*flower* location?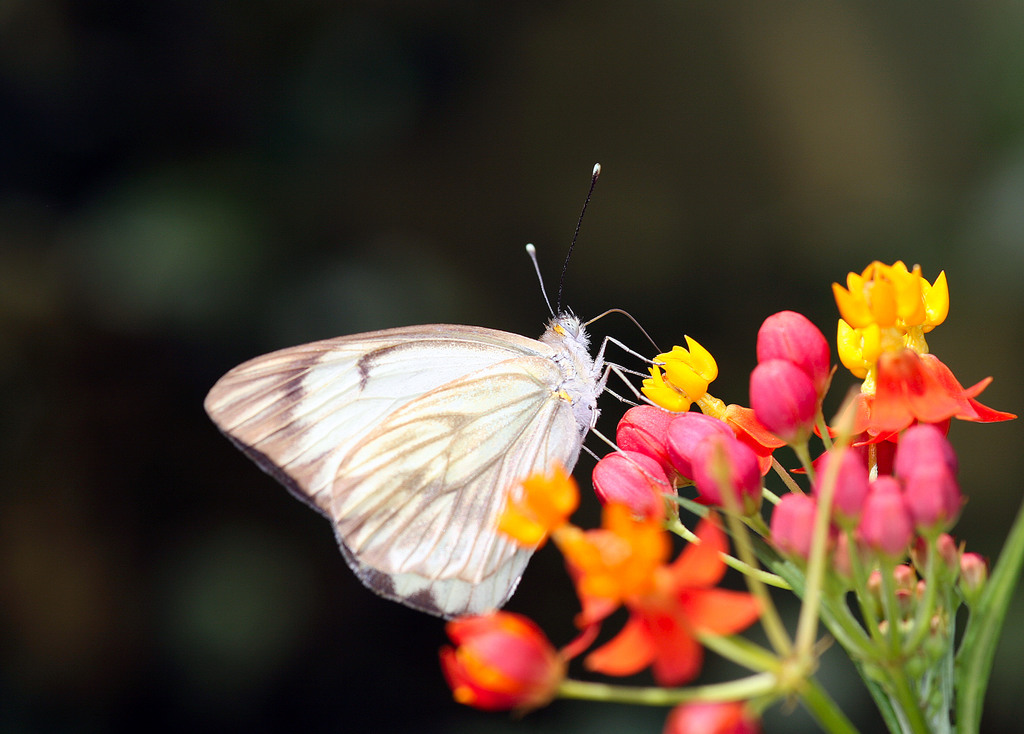
select_region(586, 456, 682, 537)
